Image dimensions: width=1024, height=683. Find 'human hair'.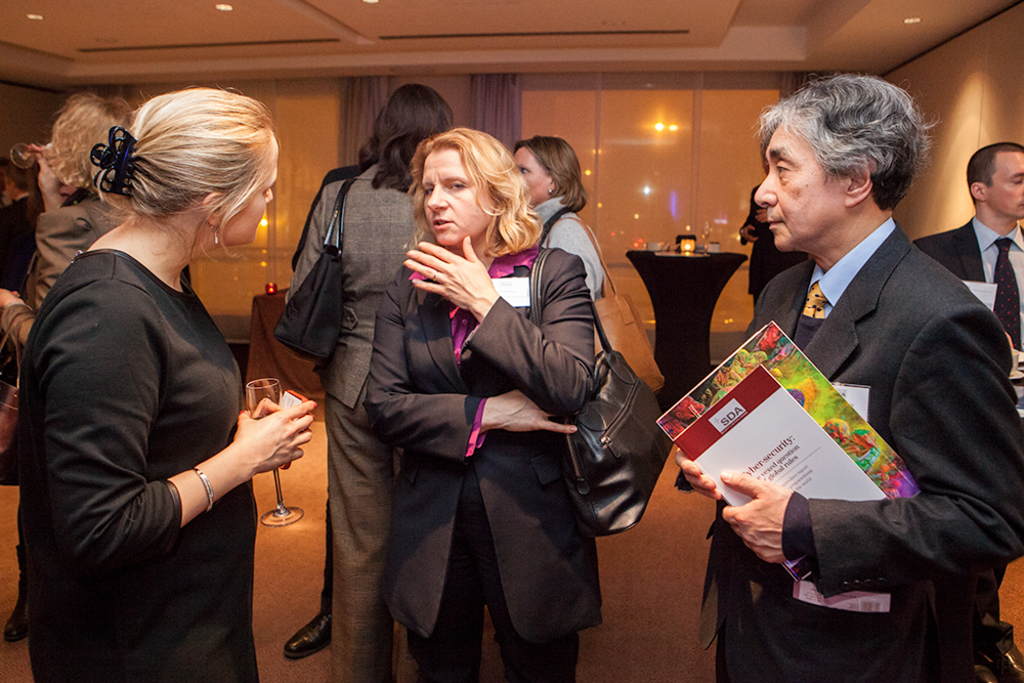
x1=515, y1=135, x2=590, y2=212.
